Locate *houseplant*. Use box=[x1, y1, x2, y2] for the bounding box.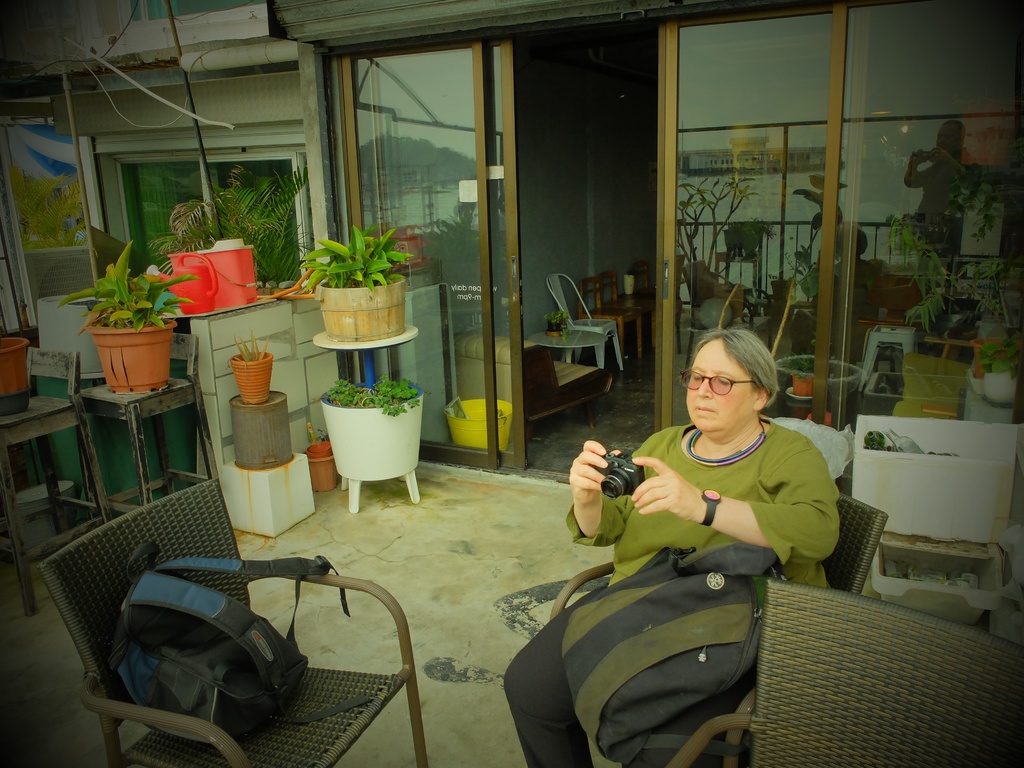
box=[1, 331, 42, 426].
